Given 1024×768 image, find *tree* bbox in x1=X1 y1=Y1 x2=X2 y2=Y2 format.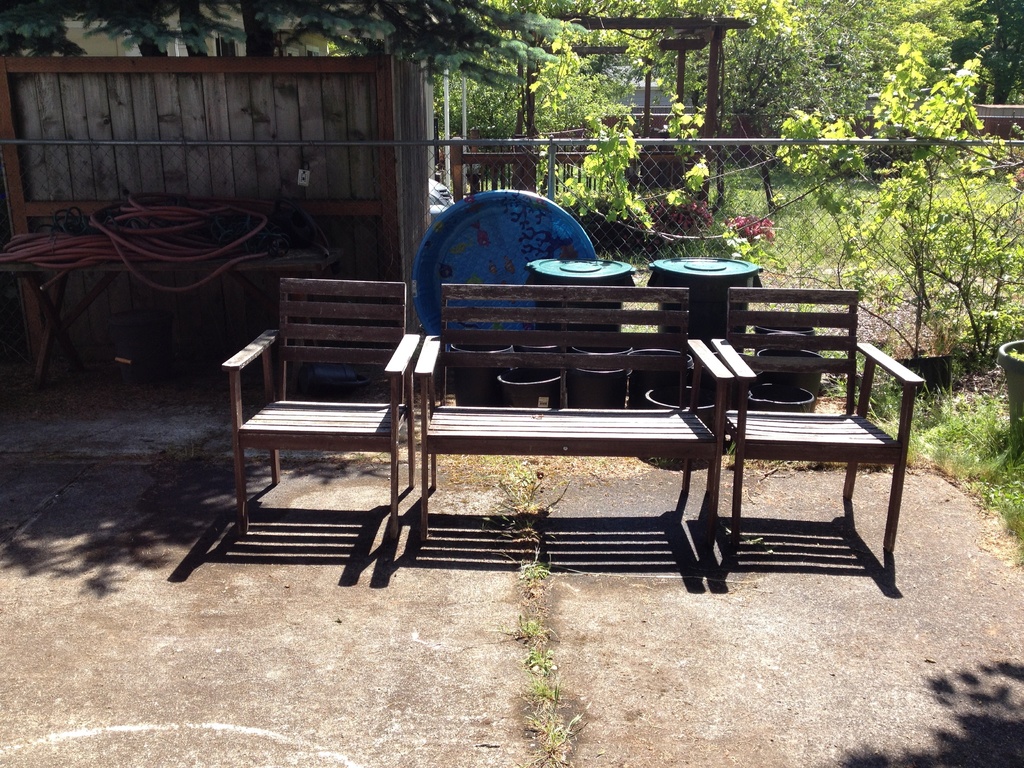
x1=577 y1=0 x2=983 y2=140.
